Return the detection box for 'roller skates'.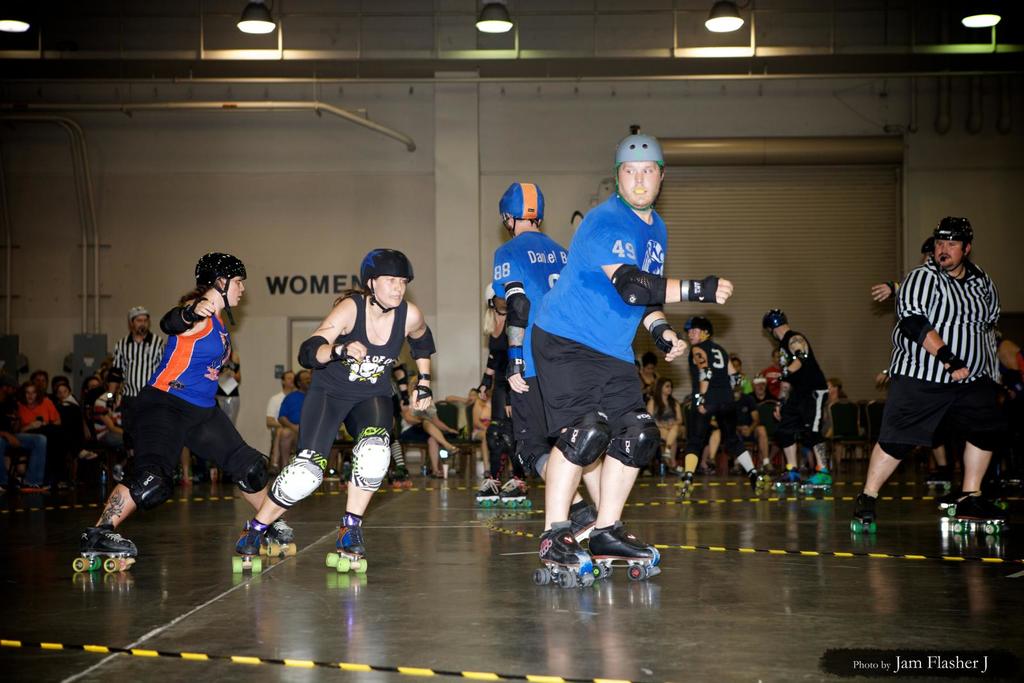
[385, 462, 416, 488].
